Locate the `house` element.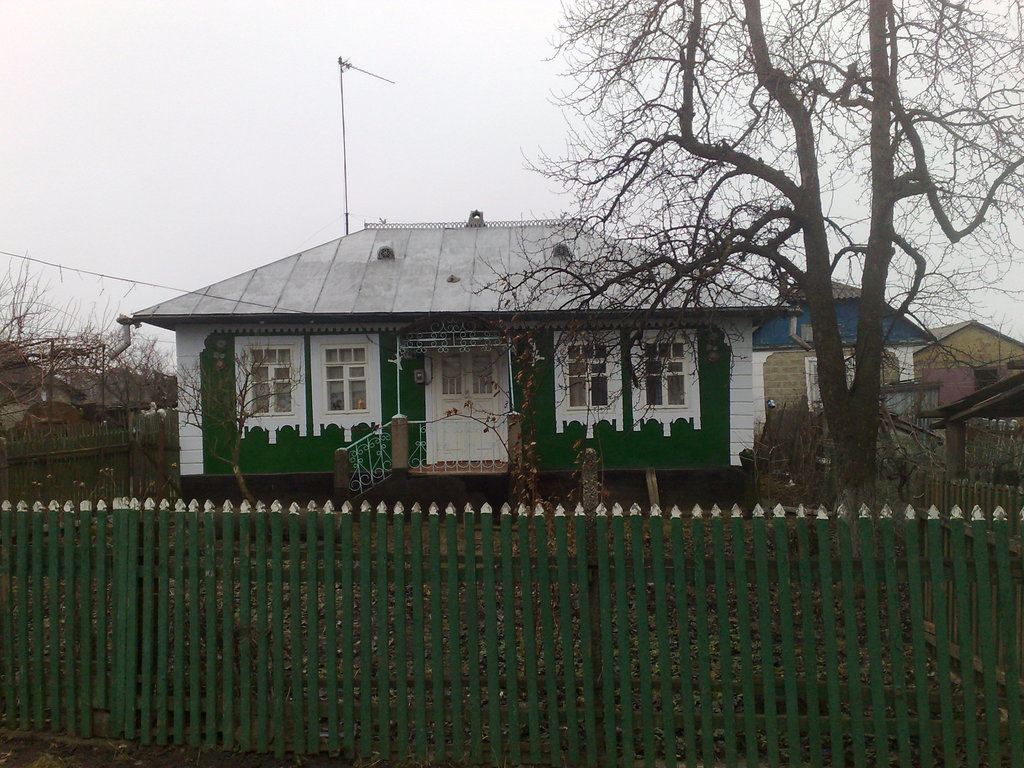
Element bbox: <region>744, 273, 903, 471</region>.
